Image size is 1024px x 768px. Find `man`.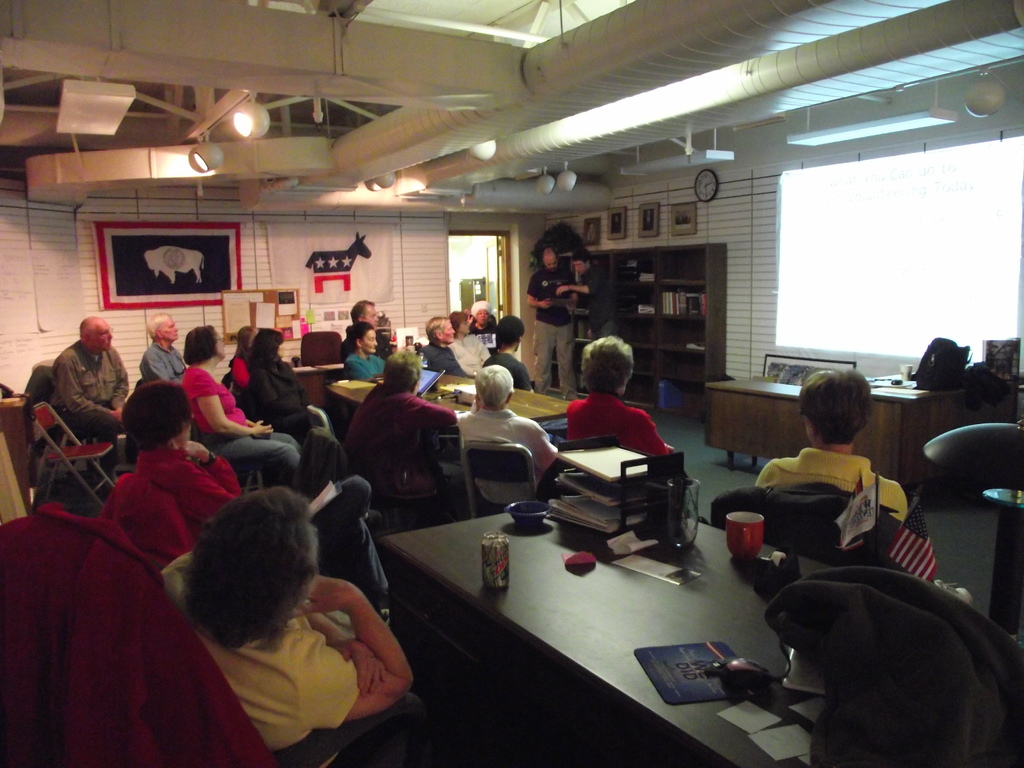
[left=335, top=303, right=399, bottom=362].
